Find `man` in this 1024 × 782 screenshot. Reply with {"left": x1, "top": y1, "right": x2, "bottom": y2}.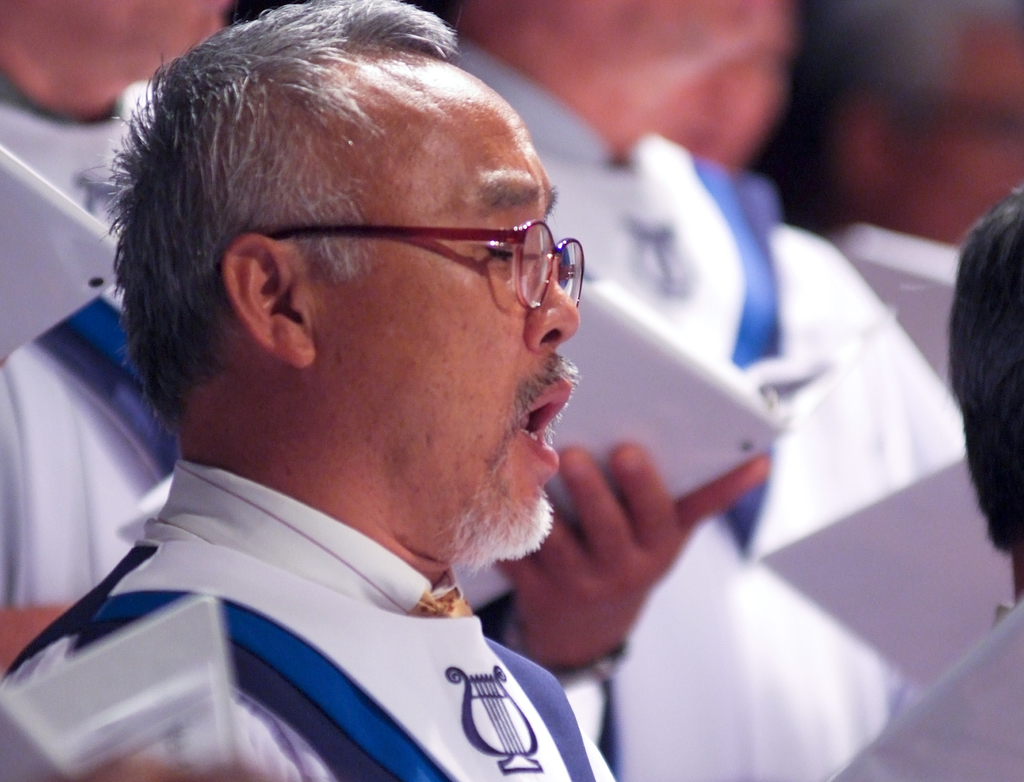
{"left": 829, "top": 183, "right": 1023, "bottom": 781}.
